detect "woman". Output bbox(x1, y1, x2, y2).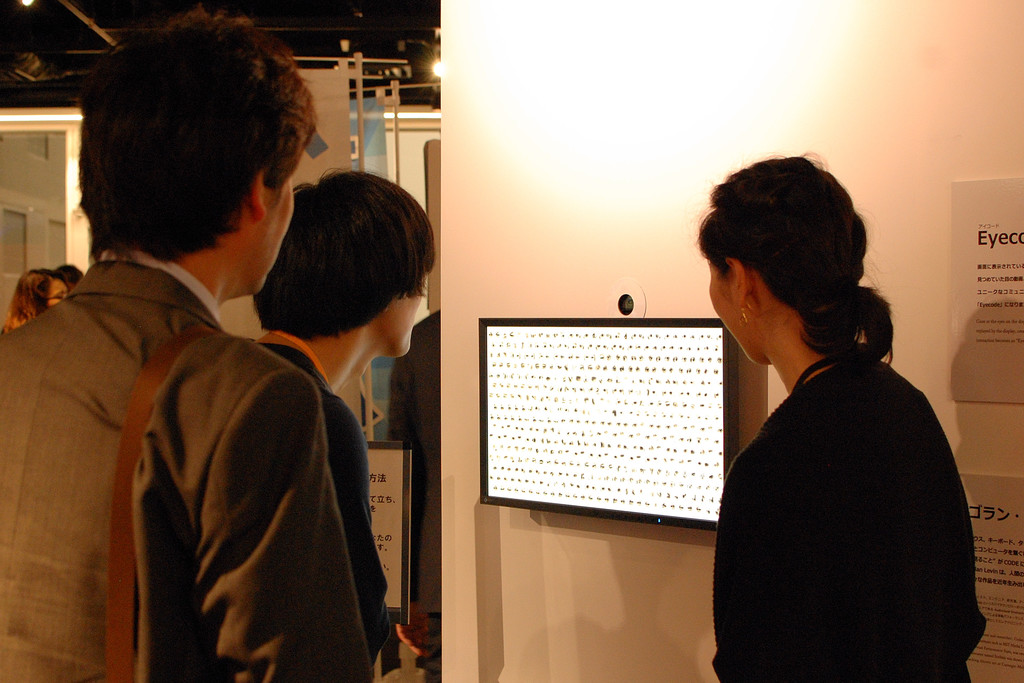
bbox(4, 267, 66, 334).
